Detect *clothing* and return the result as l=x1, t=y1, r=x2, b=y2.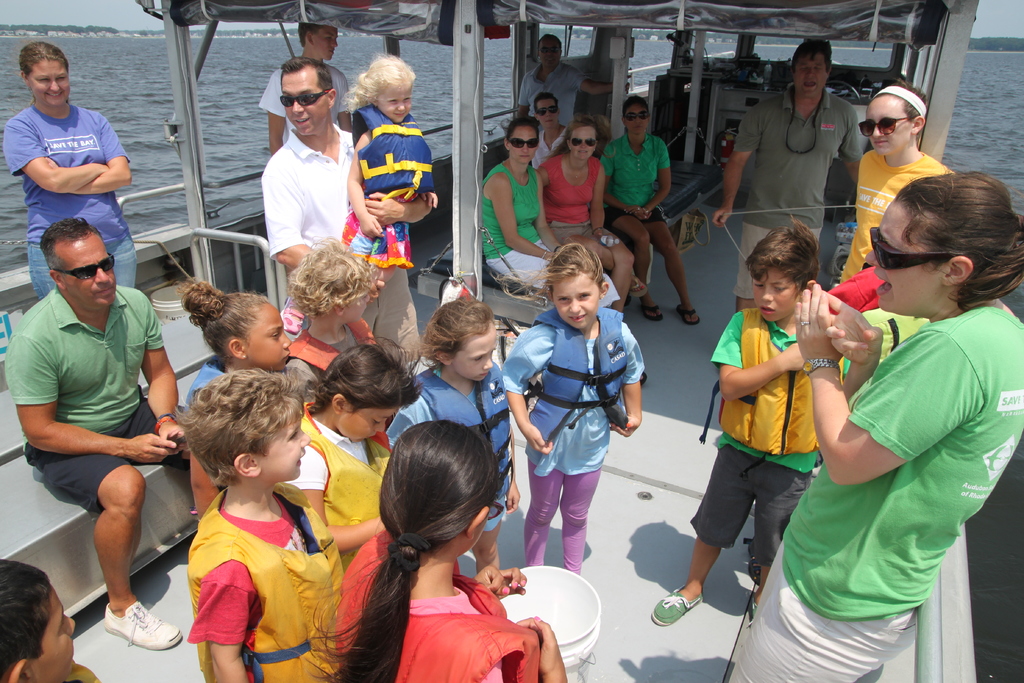
l=287, t=323, r=378, b=367.
